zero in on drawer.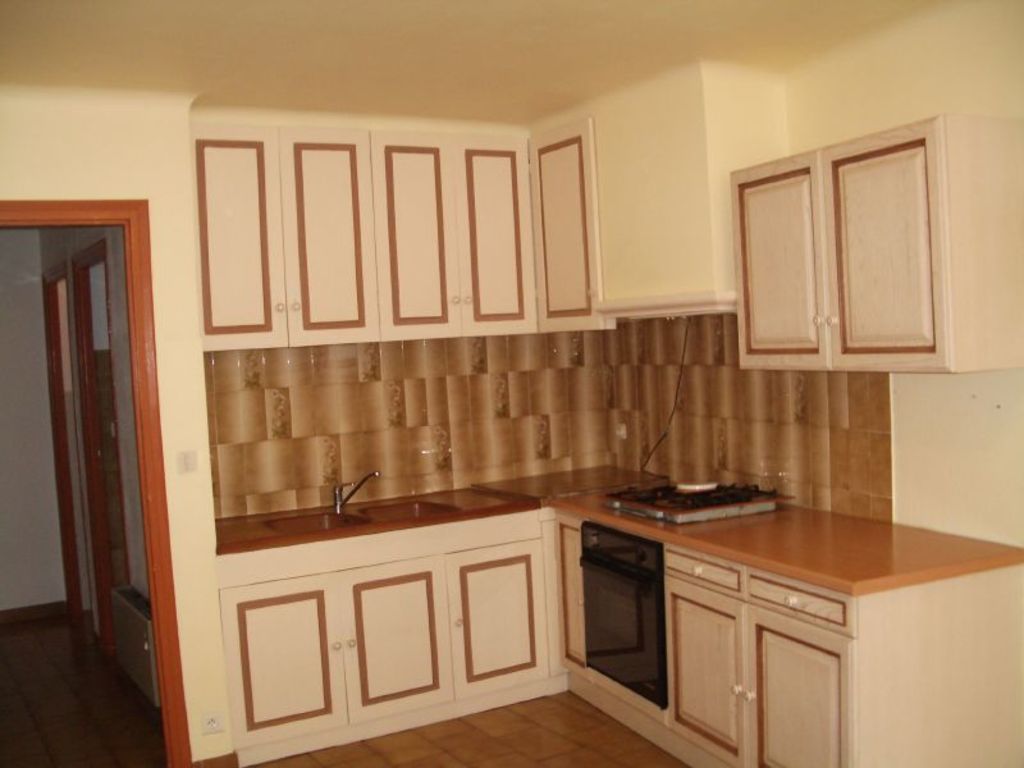
Zeroed in: locate(741, 571, 851, 632).
